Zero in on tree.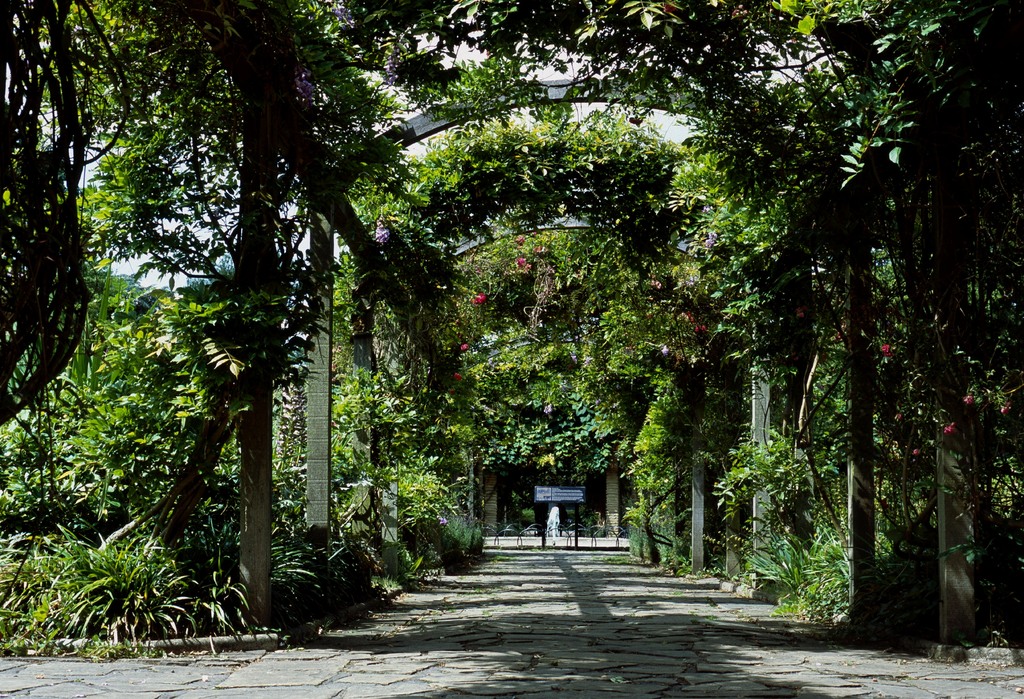
Zeroed in: box(476, 336, 635, 545).
